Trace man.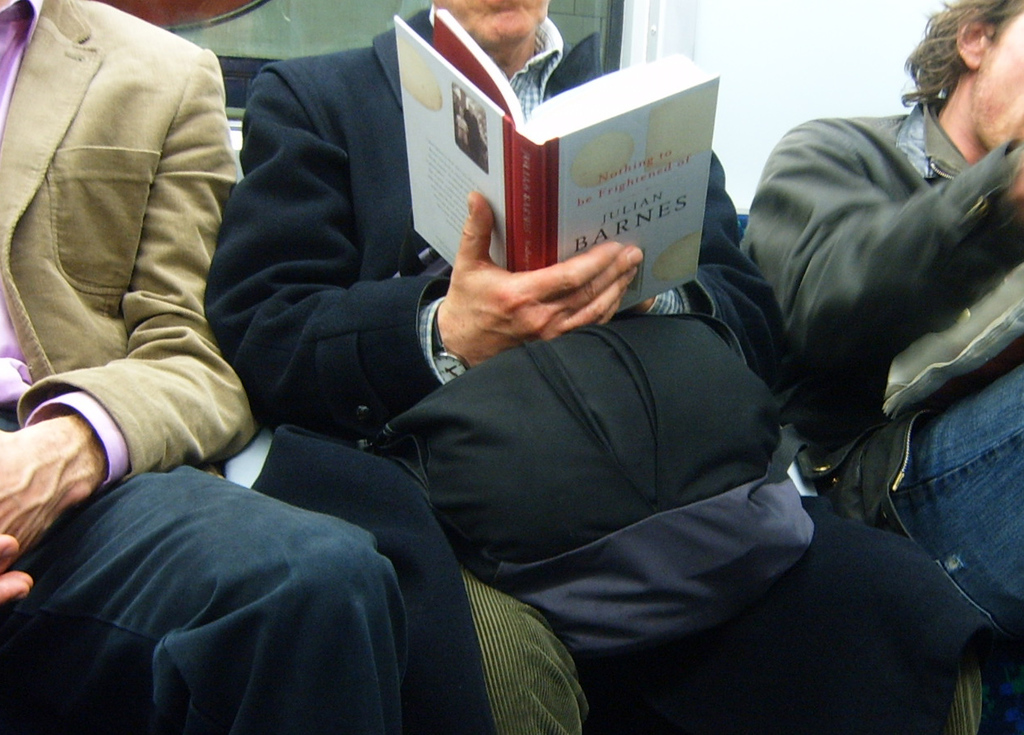
Traced to 198 0 796 734.
